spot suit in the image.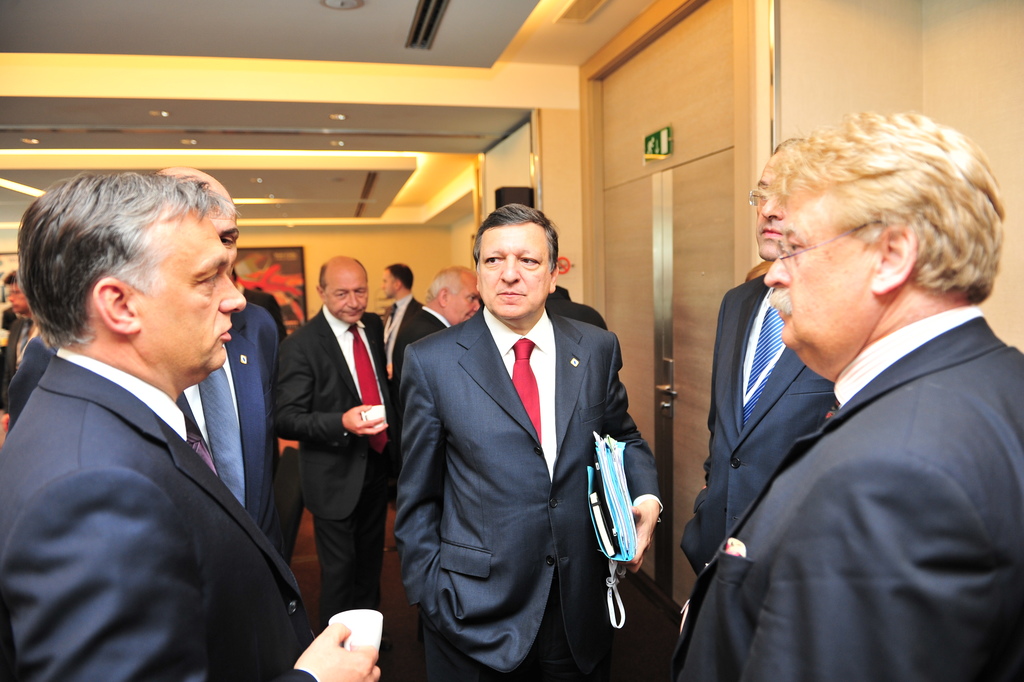
suit found at 680 277 841 580.
